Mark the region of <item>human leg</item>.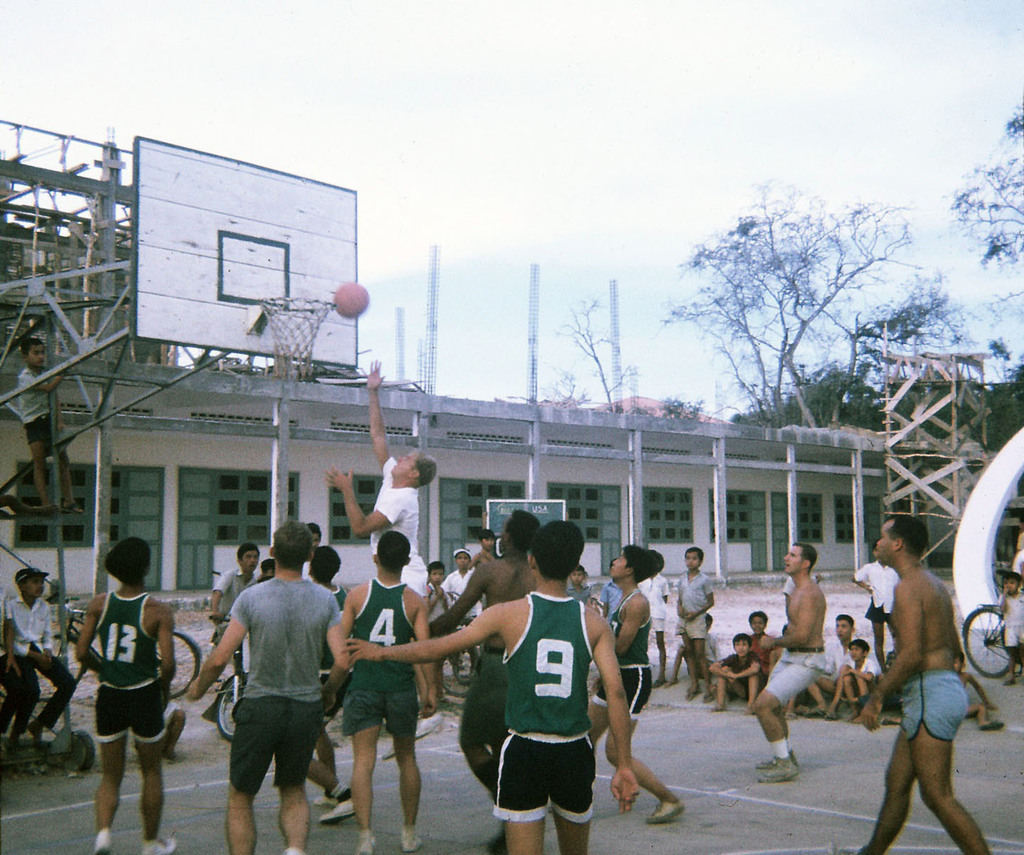
Region: locate(335, 690, 386, 851).
